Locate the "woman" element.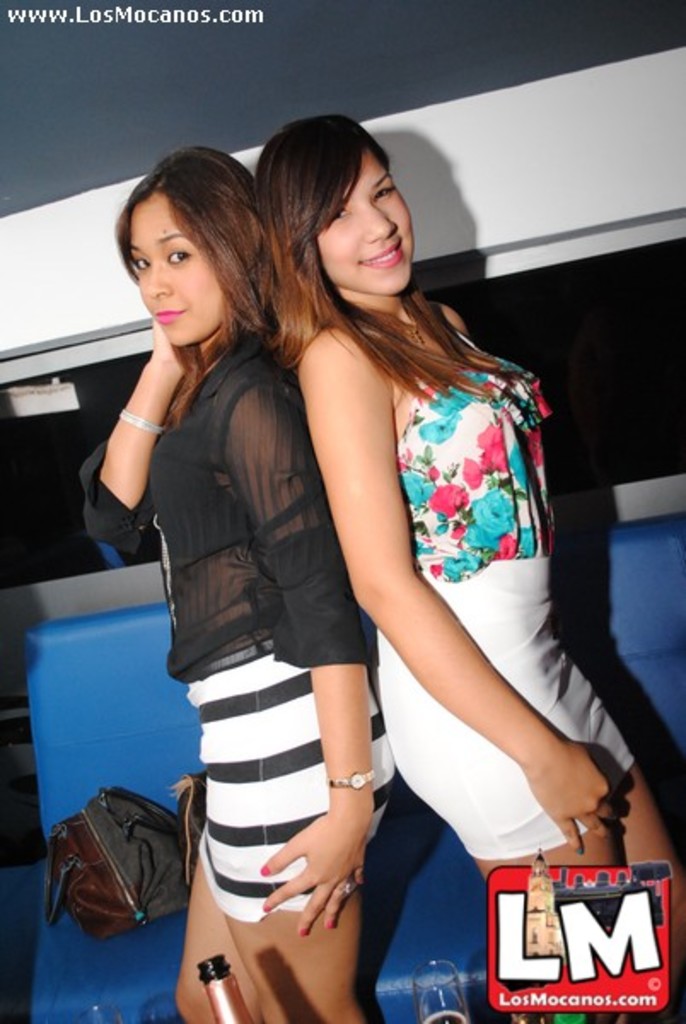
Element bbox: 87, 135, 399, 993.
